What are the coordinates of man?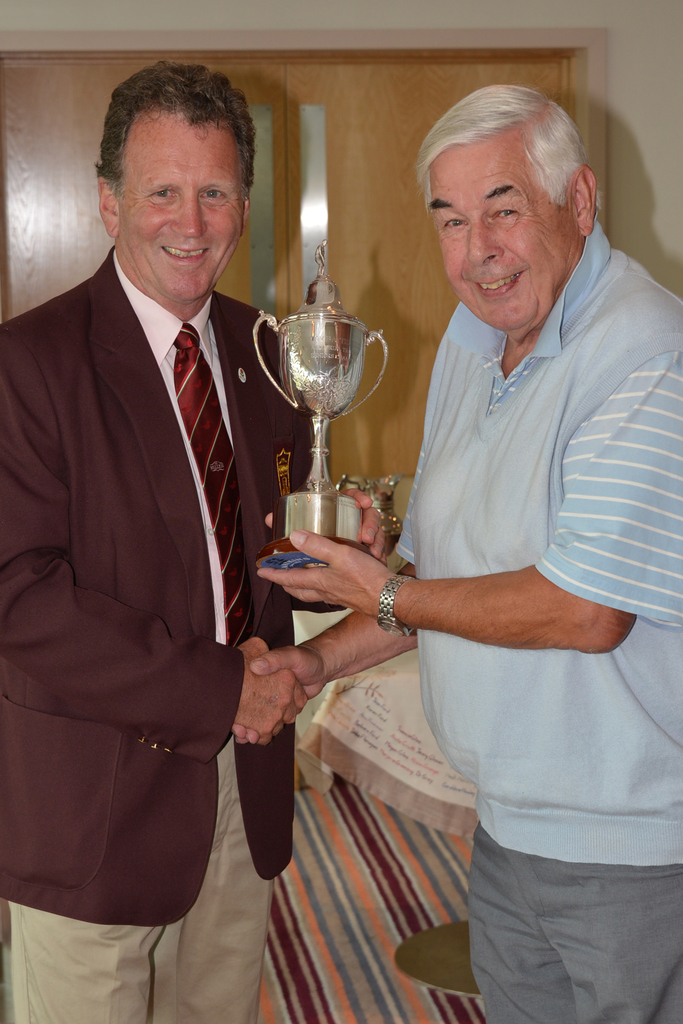
x1=0 y1=58 x2=388 y2=1023.
